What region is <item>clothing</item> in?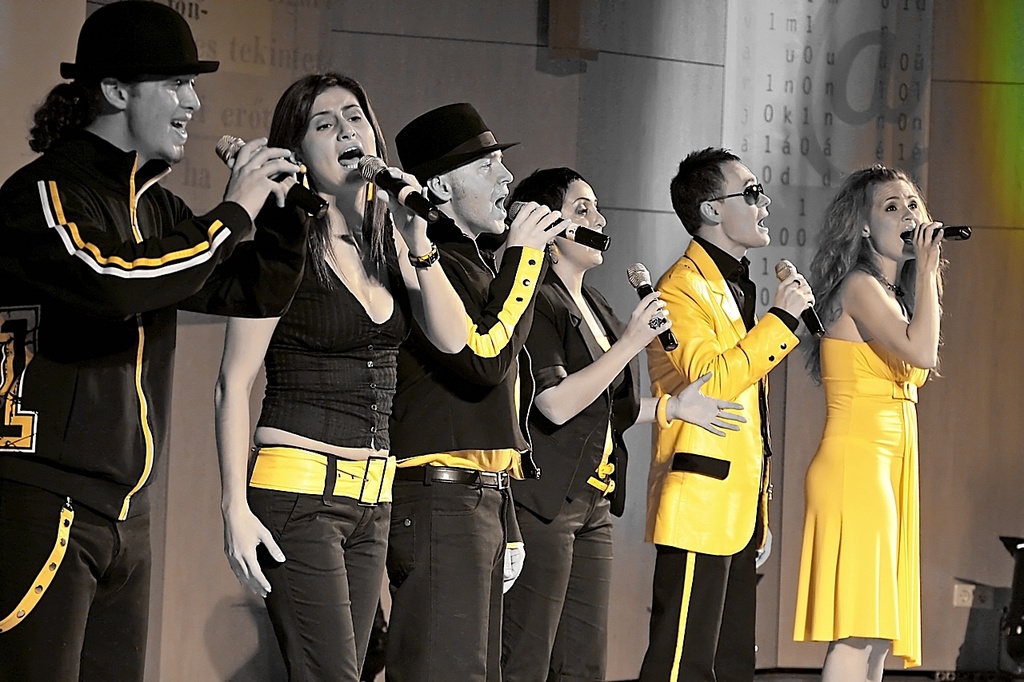
Rect(790, 297, 922, 674).
